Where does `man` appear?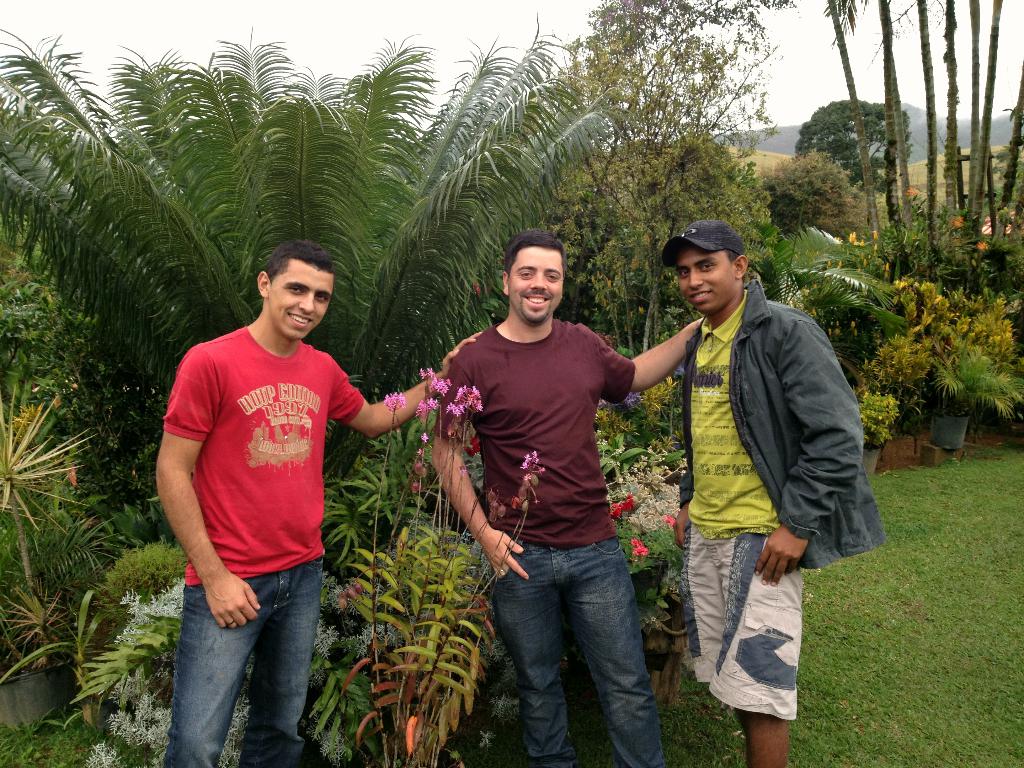
Appears at bbox(675, 214, 888, 767).
